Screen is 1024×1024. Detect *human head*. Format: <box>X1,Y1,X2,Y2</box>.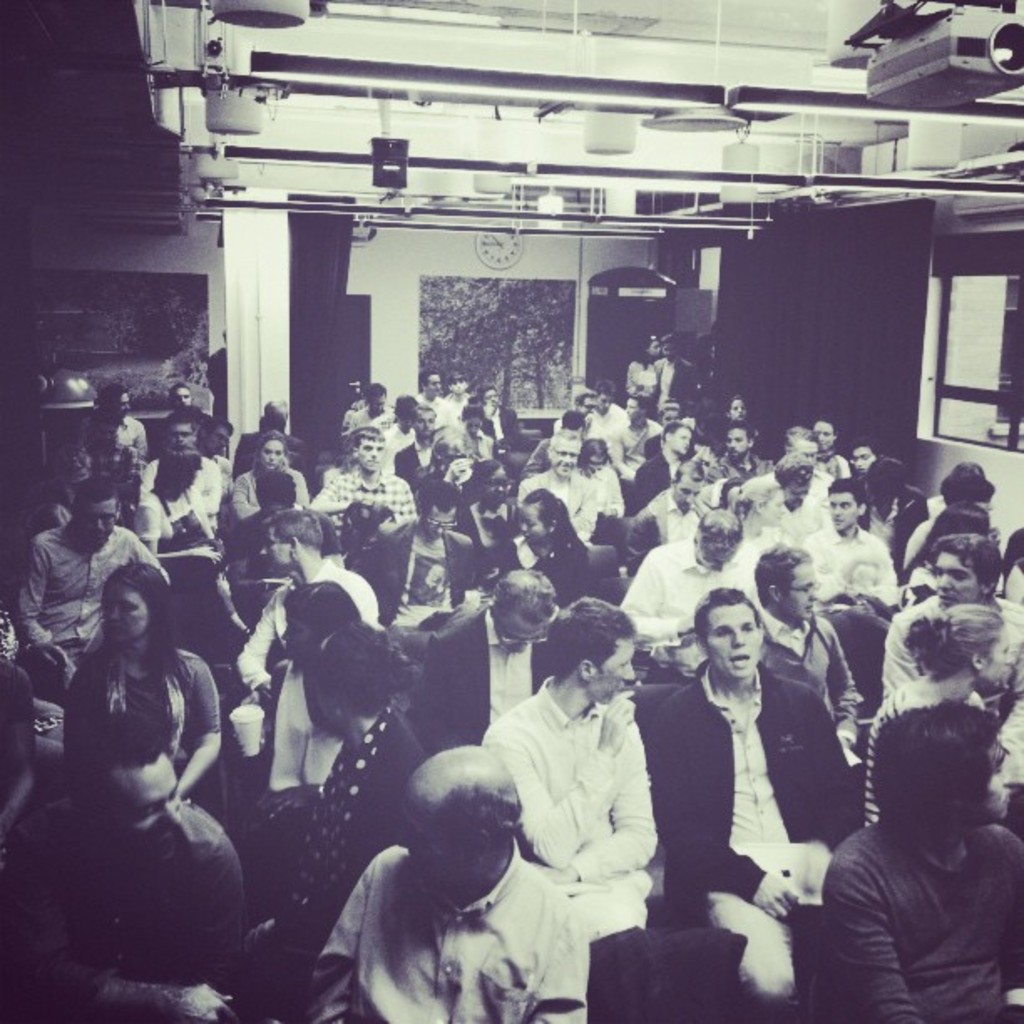
<box>417,484,458,534</box>.
